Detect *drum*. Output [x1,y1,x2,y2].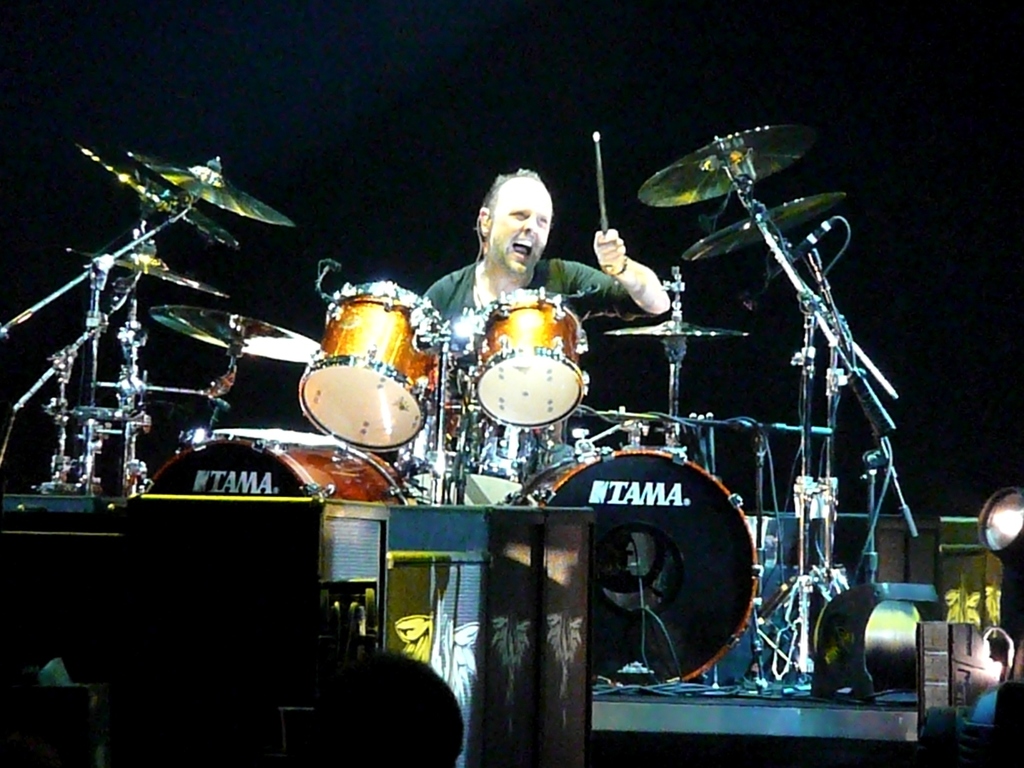
[148,437,416,504].
